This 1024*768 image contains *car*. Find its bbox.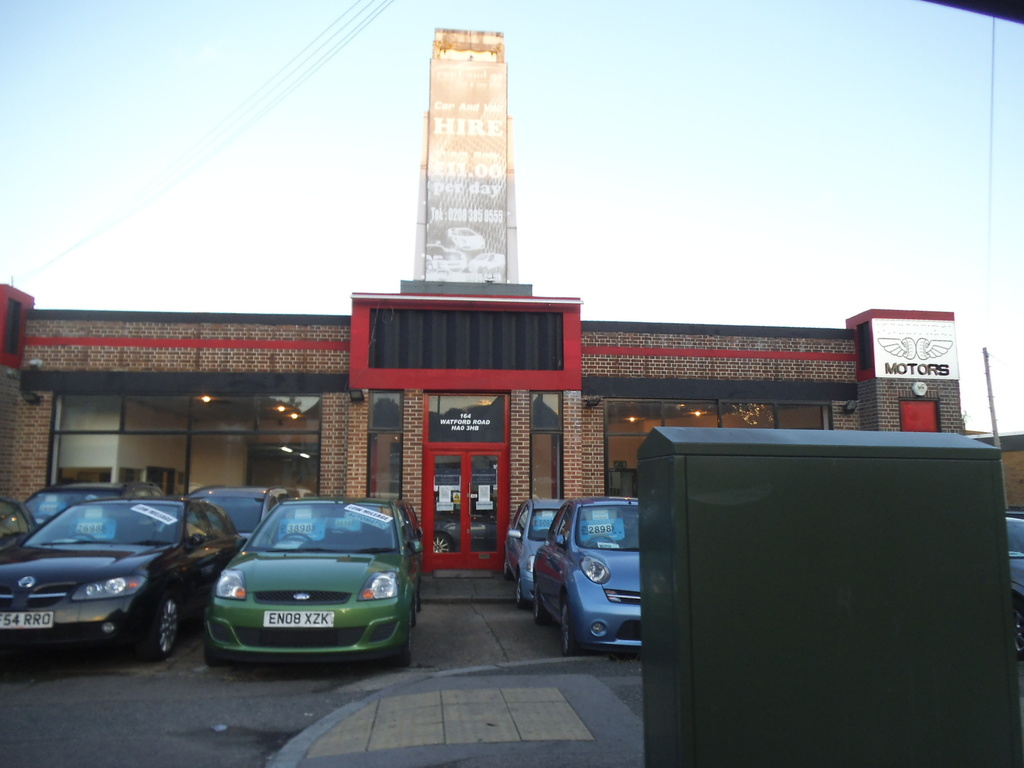
(504,496,562,598).
